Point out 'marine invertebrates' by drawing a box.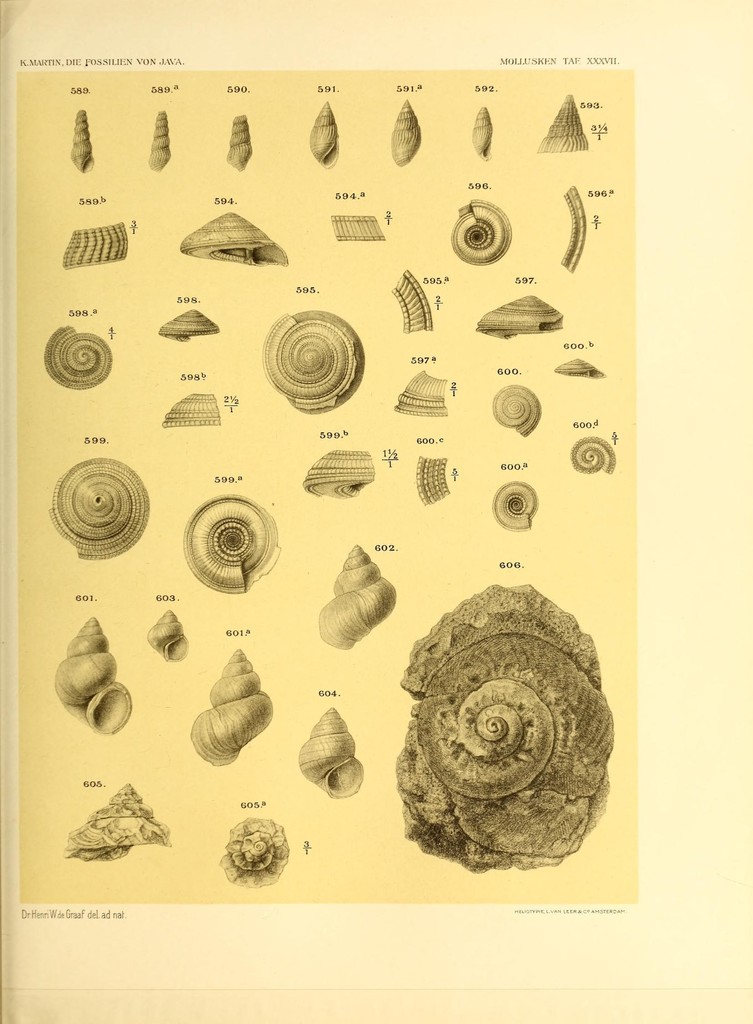
[x1=303, y1=92, x2=346, y2=168].
